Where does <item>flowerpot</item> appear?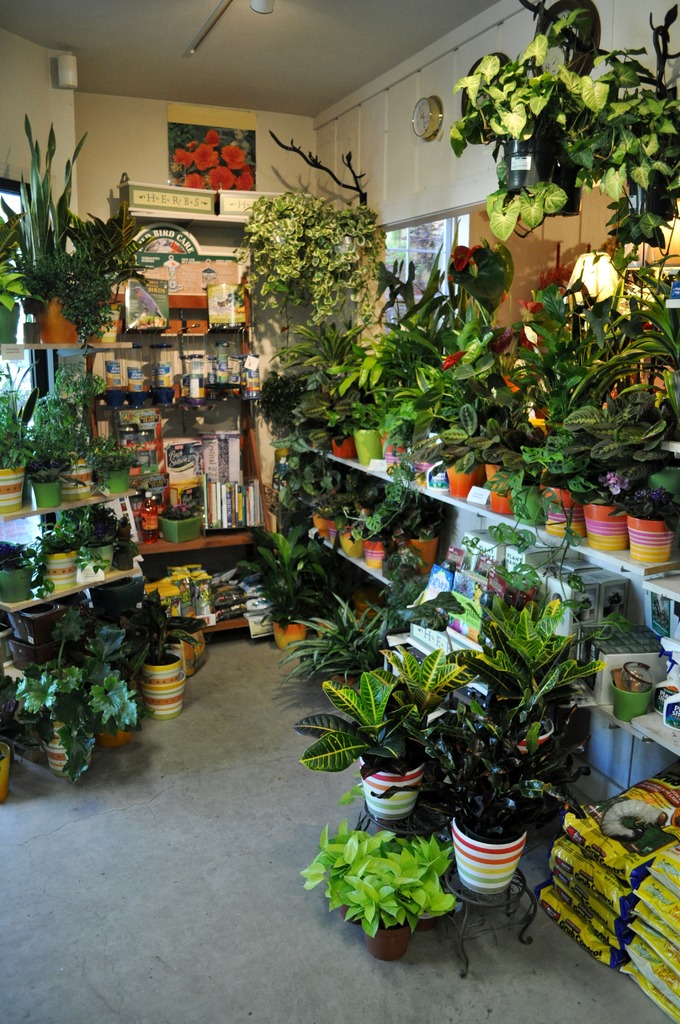
Appears at 93, 538, 133, 575.
